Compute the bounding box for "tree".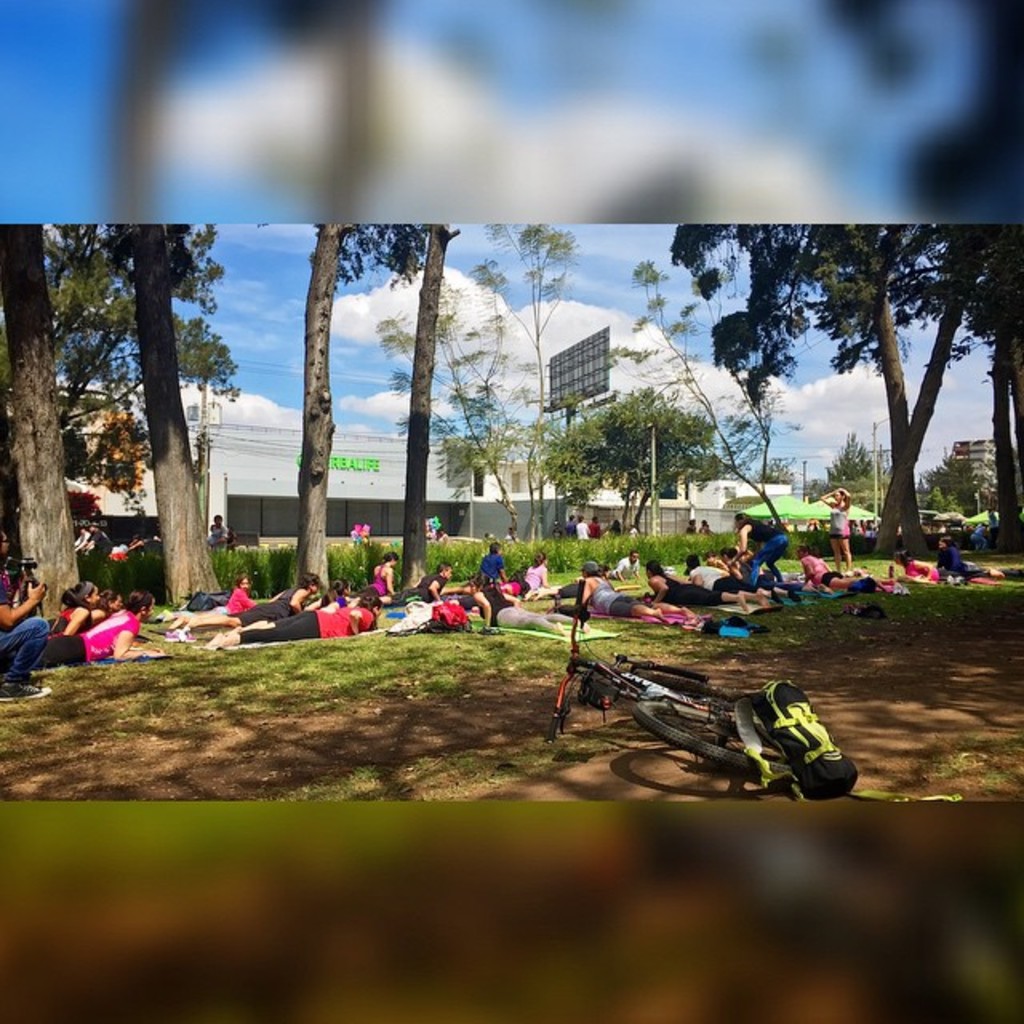
<box>282,213,432,608</box>.
